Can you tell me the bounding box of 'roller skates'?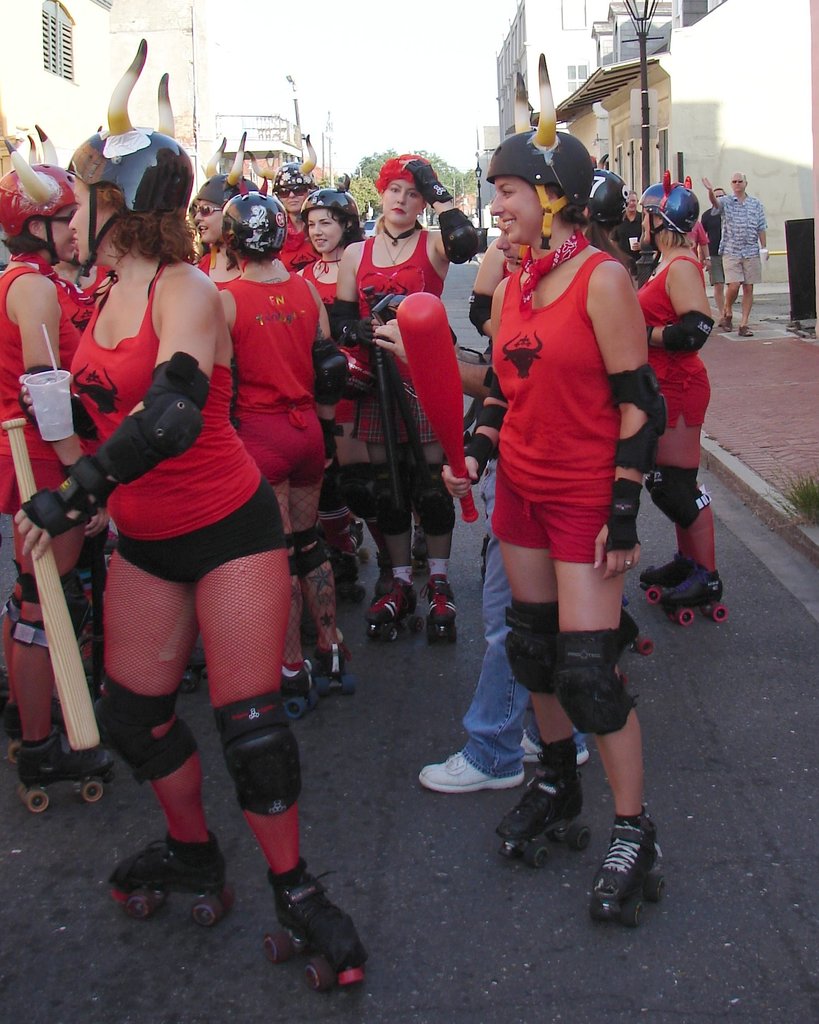
select_region(603, 594, 653, 688).
